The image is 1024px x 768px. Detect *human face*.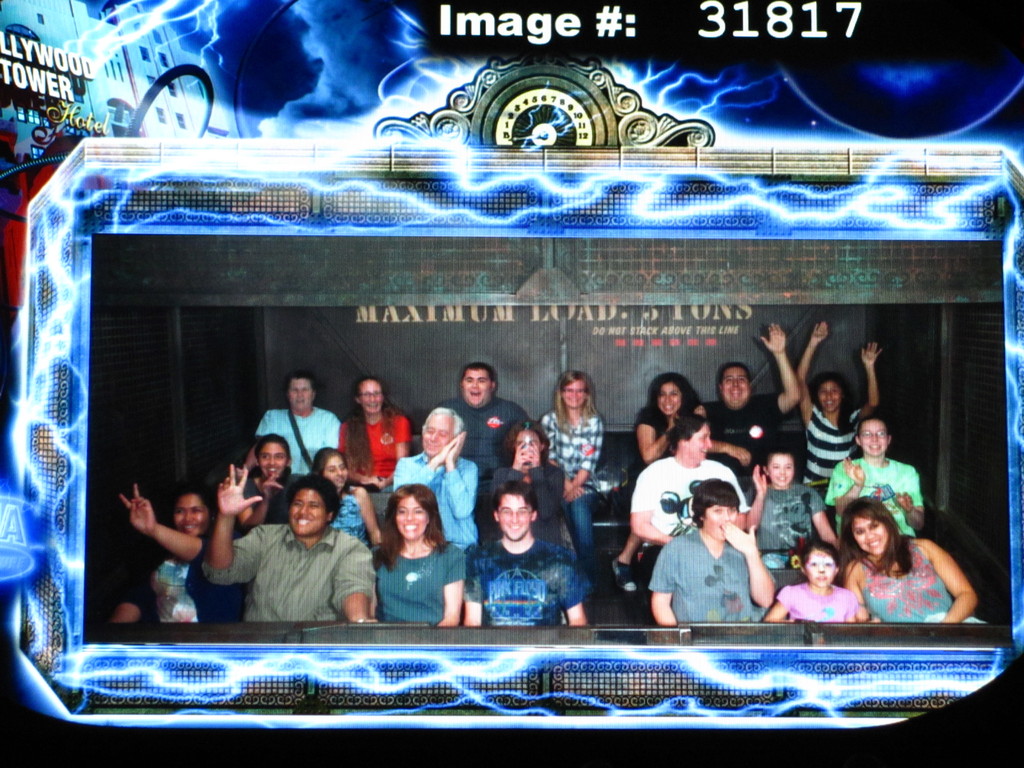
Detection: x1=658 y1=383 x2=686 y2=414.
